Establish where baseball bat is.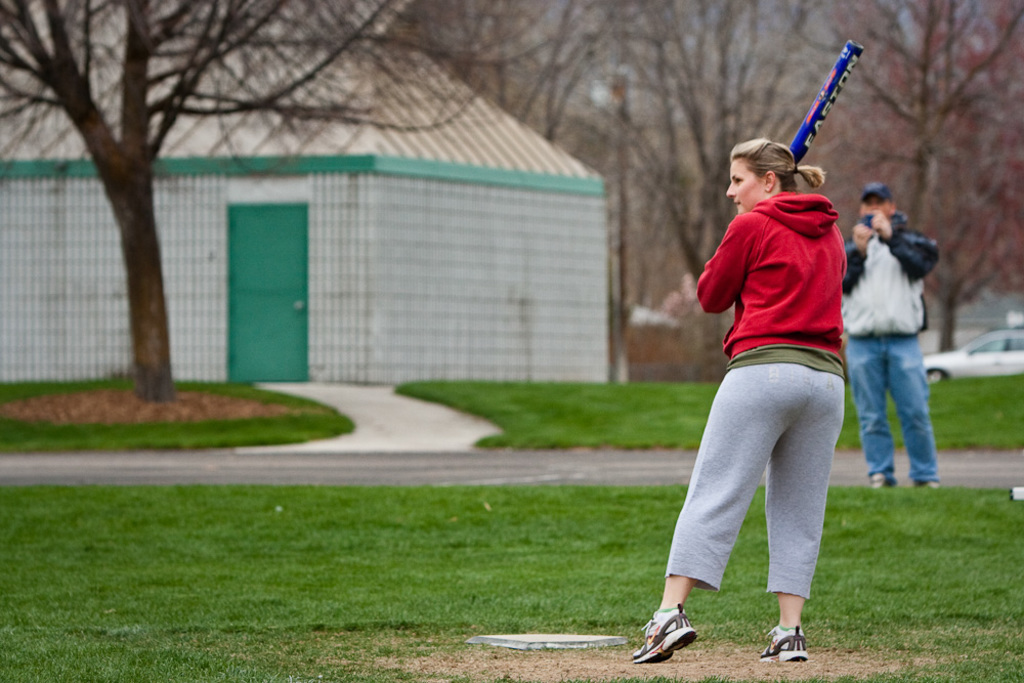
Established at box(782, 46, 863, 163).
